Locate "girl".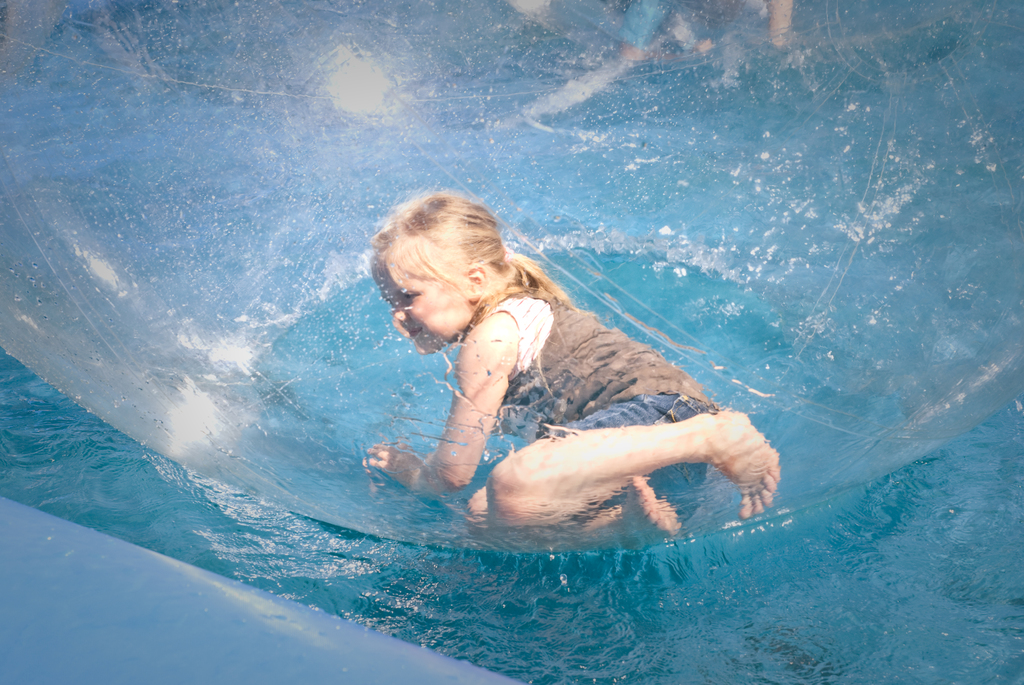
Bounding box: <bbox>362, 191, 782, 548</bbox>.
